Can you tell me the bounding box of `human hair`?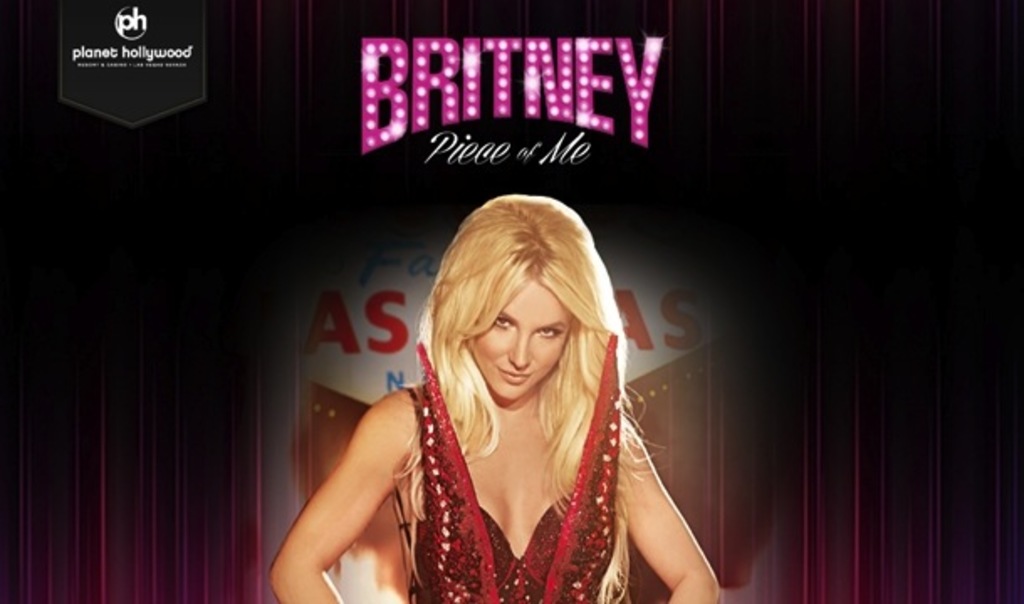
<box>423,185,619,456</box>.
